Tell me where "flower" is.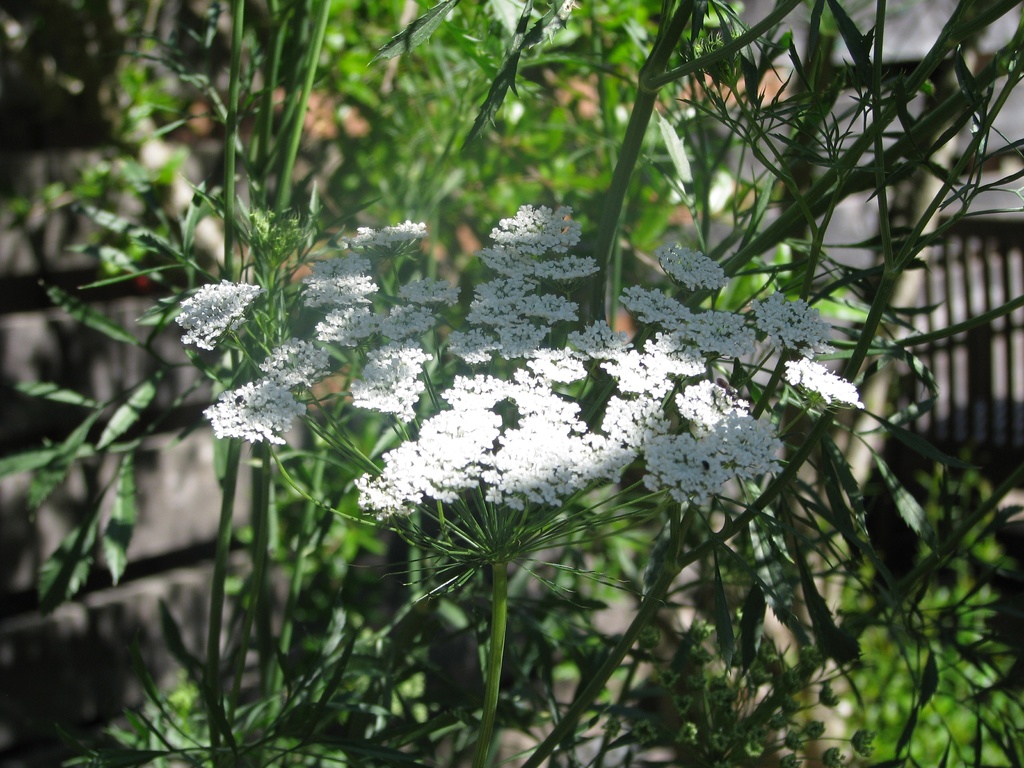
"flower" is at (486, 206, 583, 252).
